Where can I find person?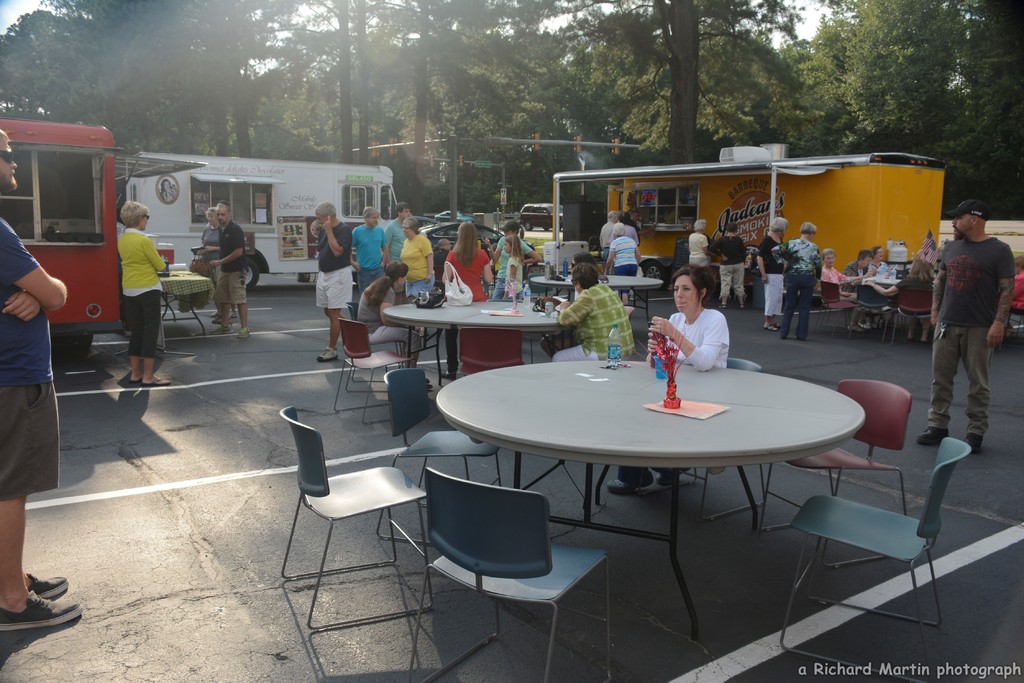
You can find it at (598, 207, 619, 255).
